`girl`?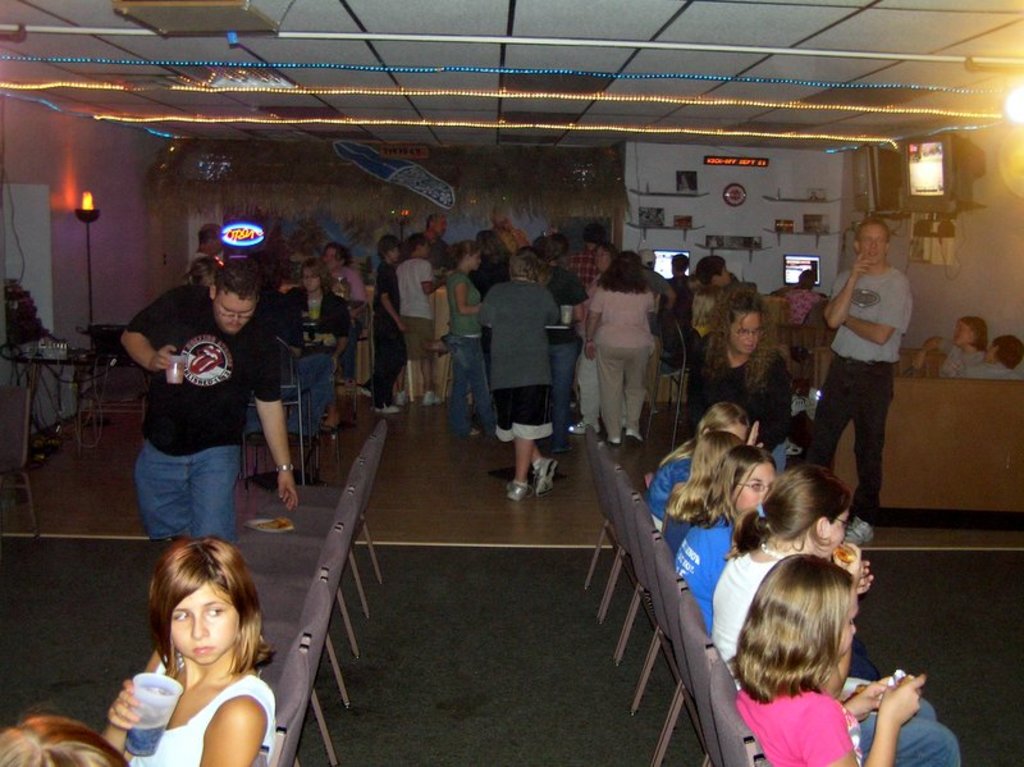
705 469 974 766
